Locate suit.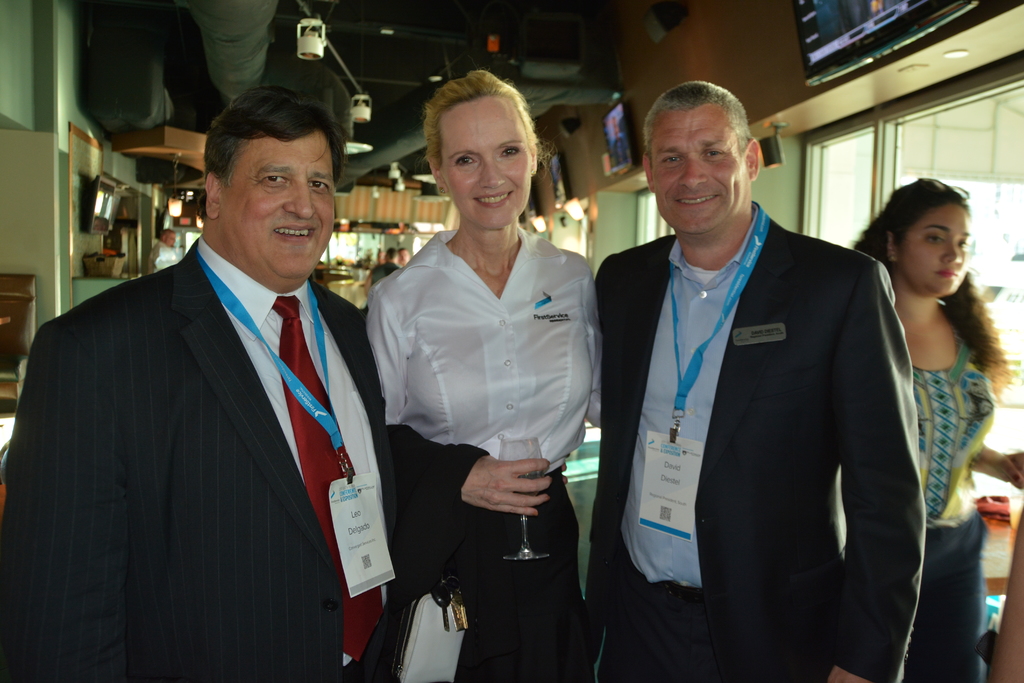
Bounding box: 587,219,929,682.
